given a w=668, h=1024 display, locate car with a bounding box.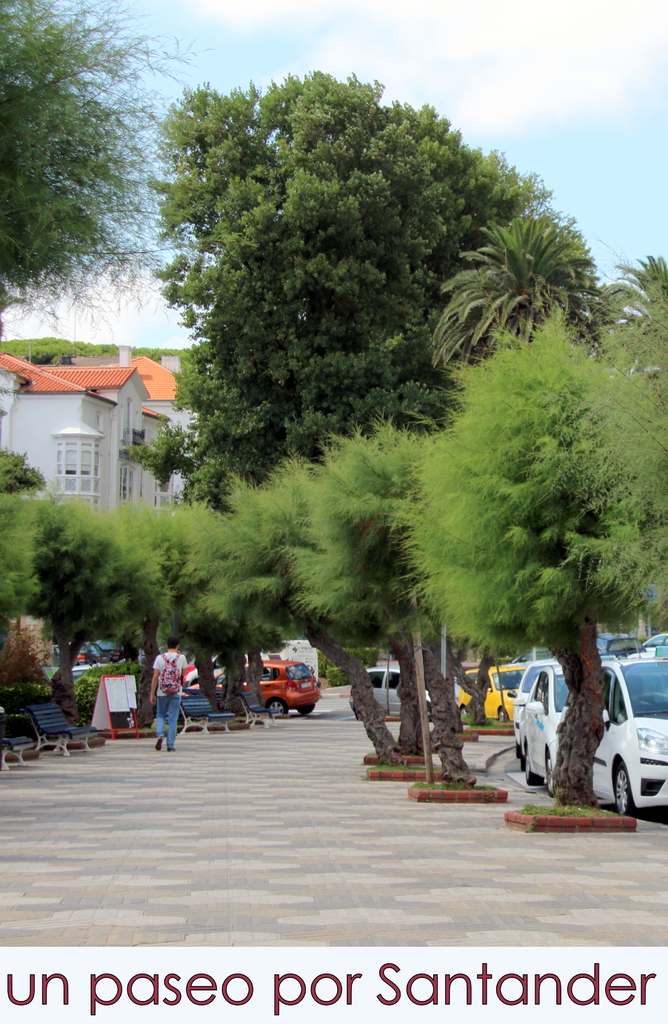
Located: select_region(50, 639, 110, 663).
